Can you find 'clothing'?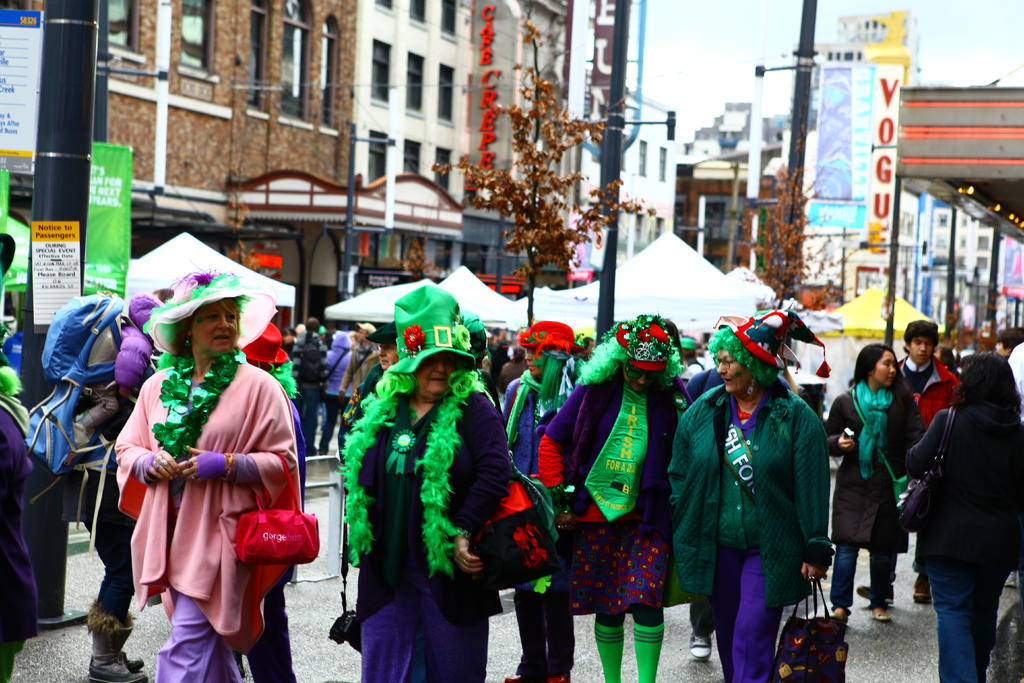
Yes, bounding box: <bbox>827, 378, 903, 614</bbox>.
